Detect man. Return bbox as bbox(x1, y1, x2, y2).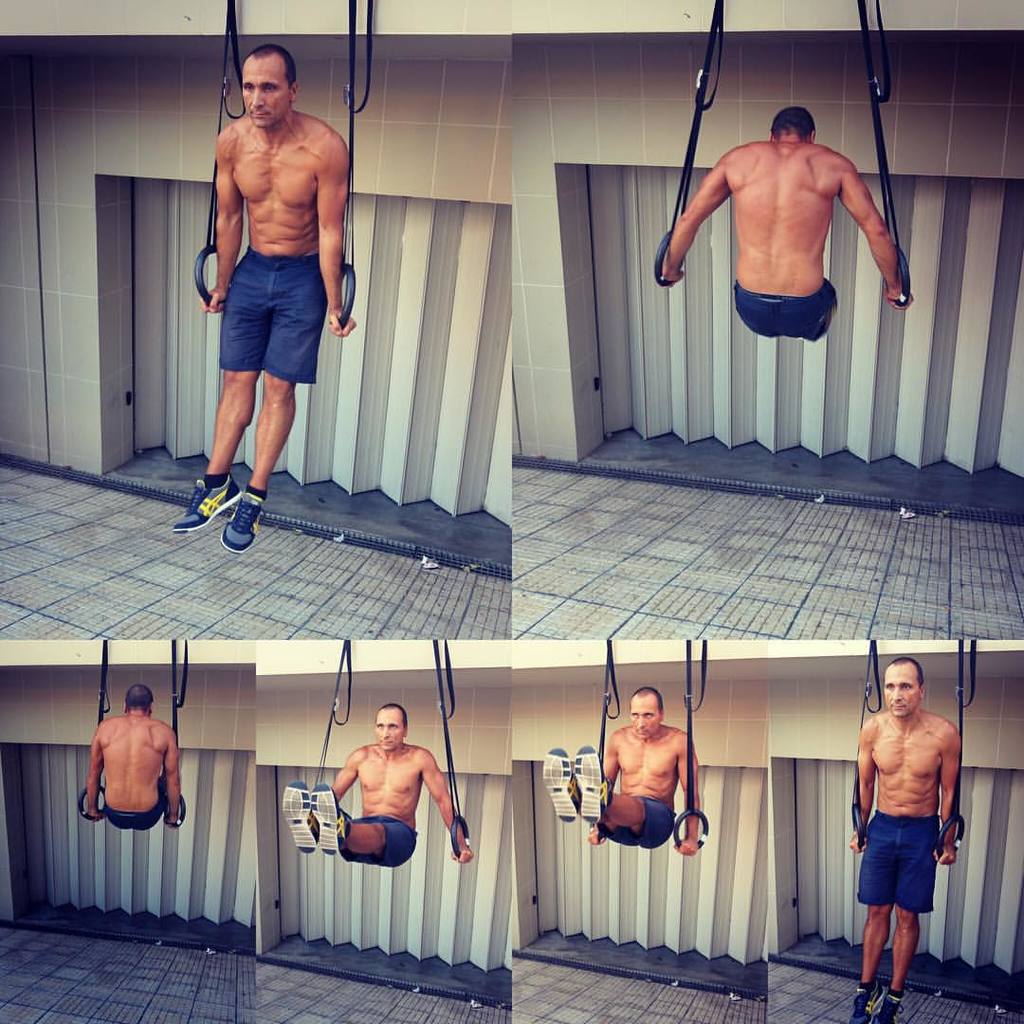
bbox(84, 680, 182, 832).
